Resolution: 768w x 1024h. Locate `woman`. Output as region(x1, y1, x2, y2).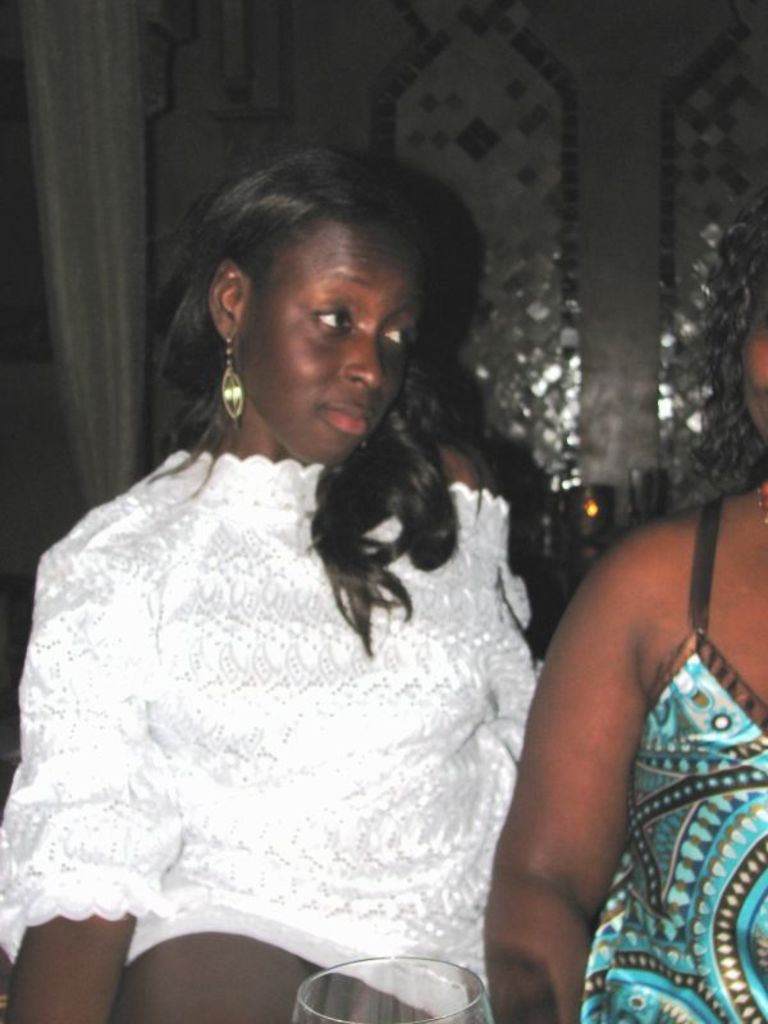
region(460, 273, 767, 1023).
